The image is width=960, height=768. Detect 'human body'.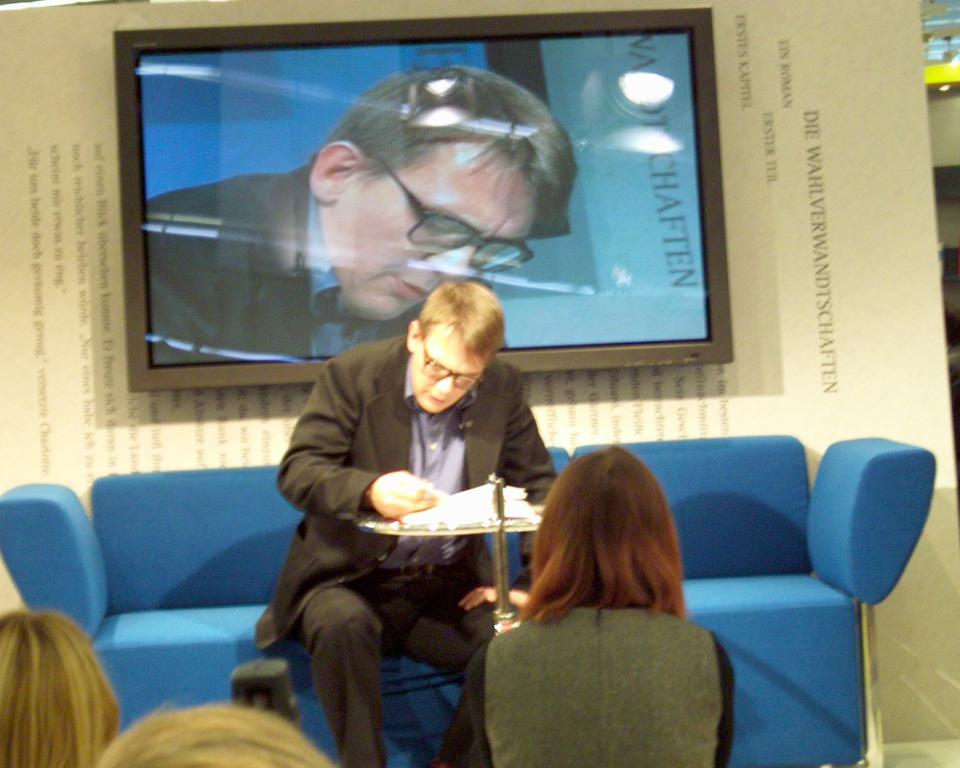
Detection: bbox=(141, 59, 585, 367).
